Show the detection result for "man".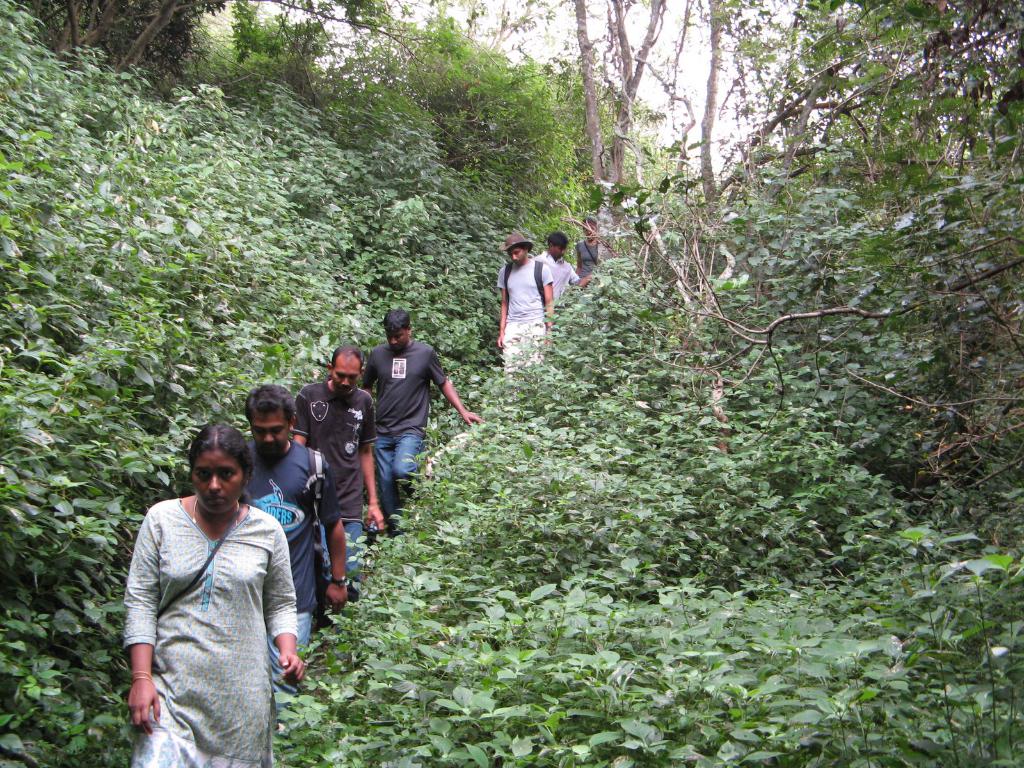
(243, 384, 350, 682).
